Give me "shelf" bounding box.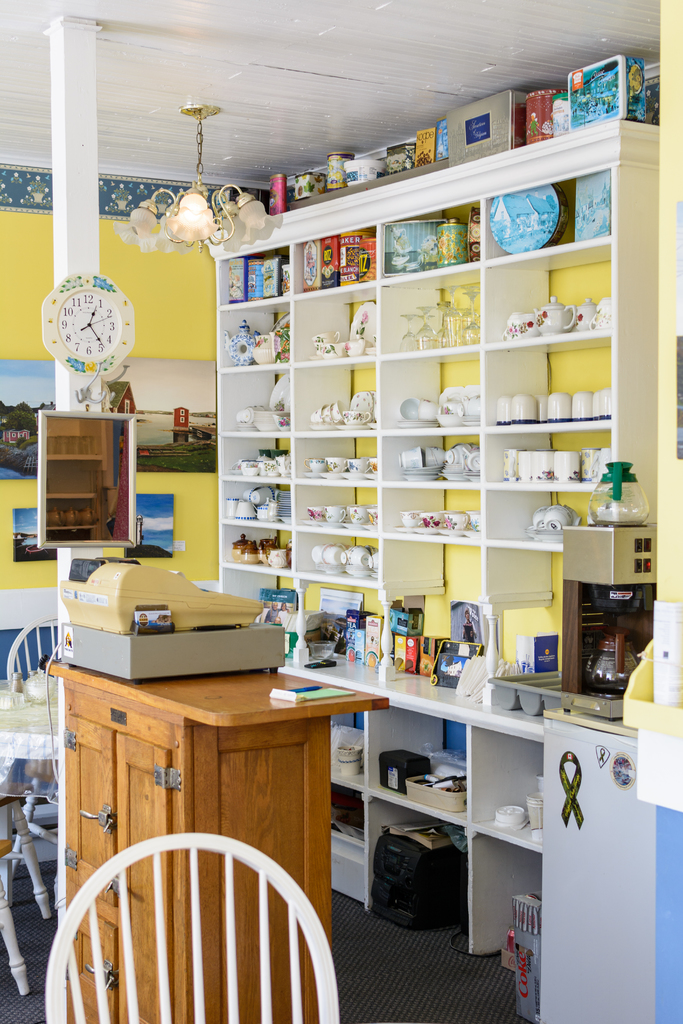
(42,659,391,1023).
